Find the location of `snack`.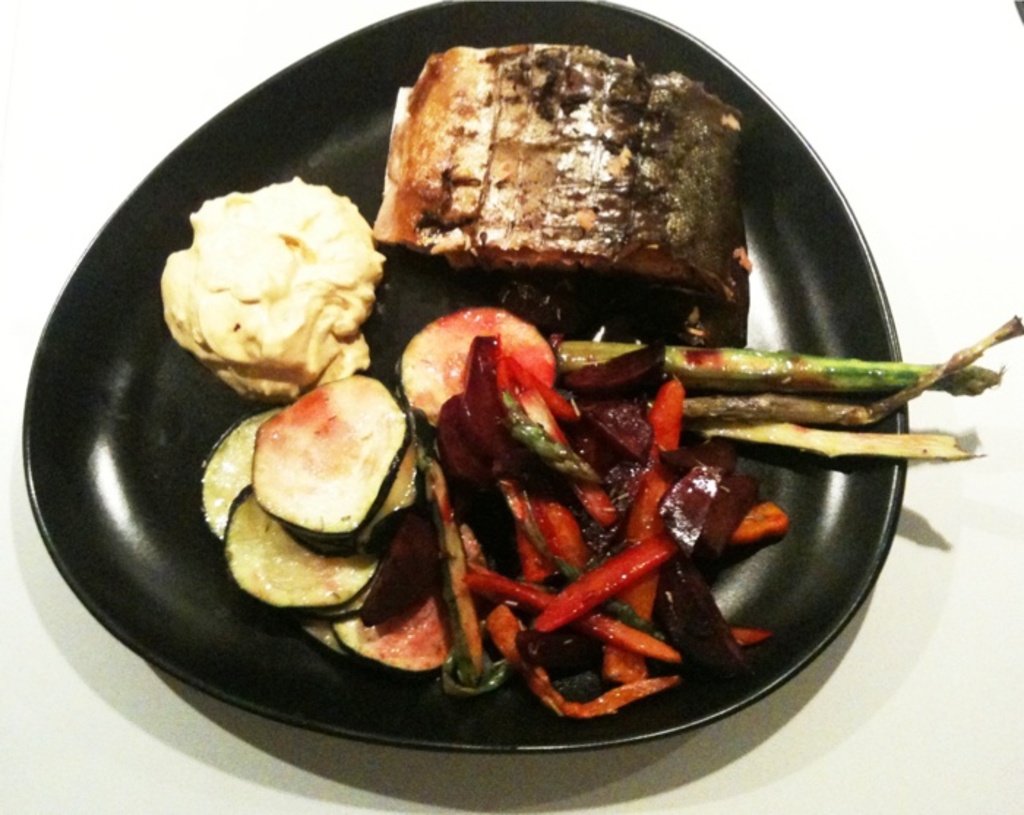
Location: region(171, 168, 370, 389).
